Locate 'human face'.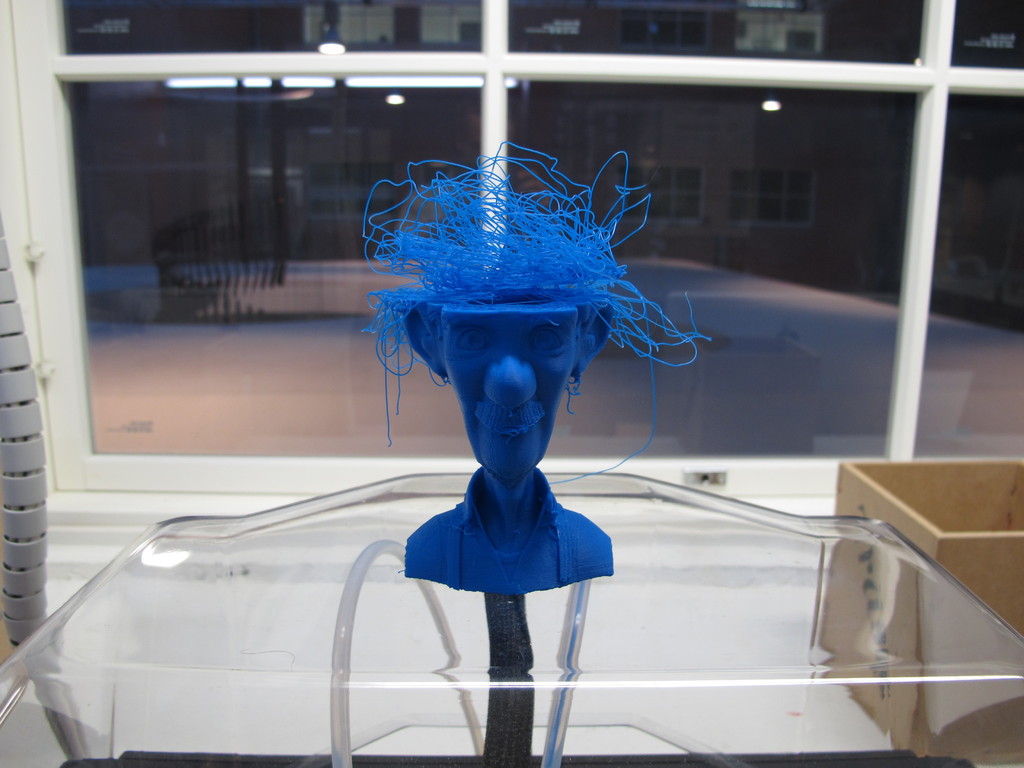
Bounding box: left=443, top=310, right=579, bottom=481.
